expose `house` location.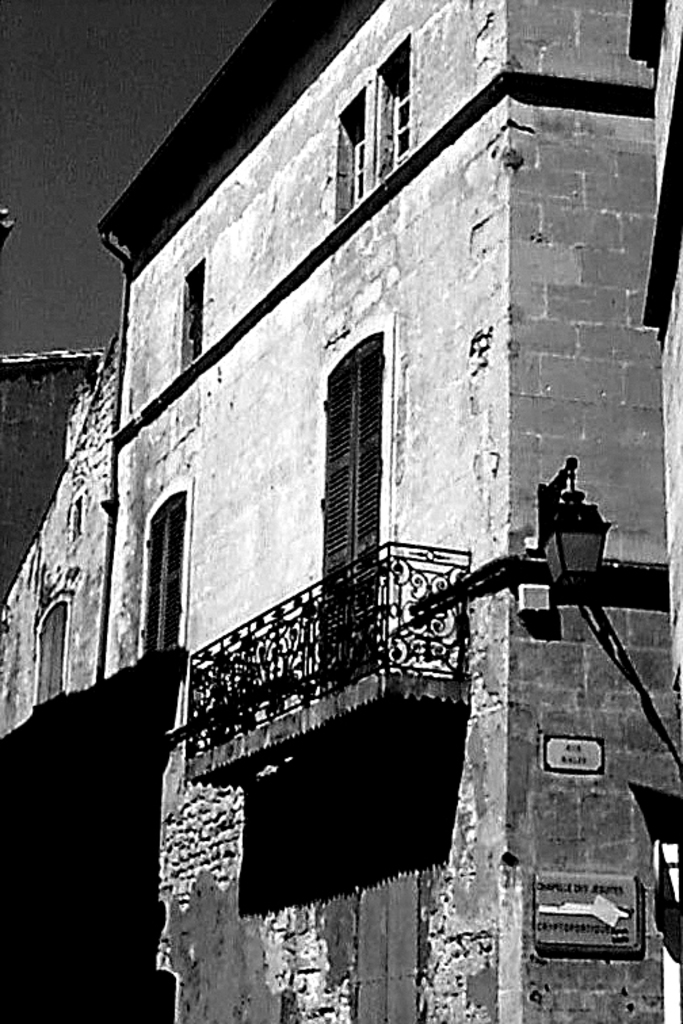
Exposed at select_region(89, 0, 682, 1023).
